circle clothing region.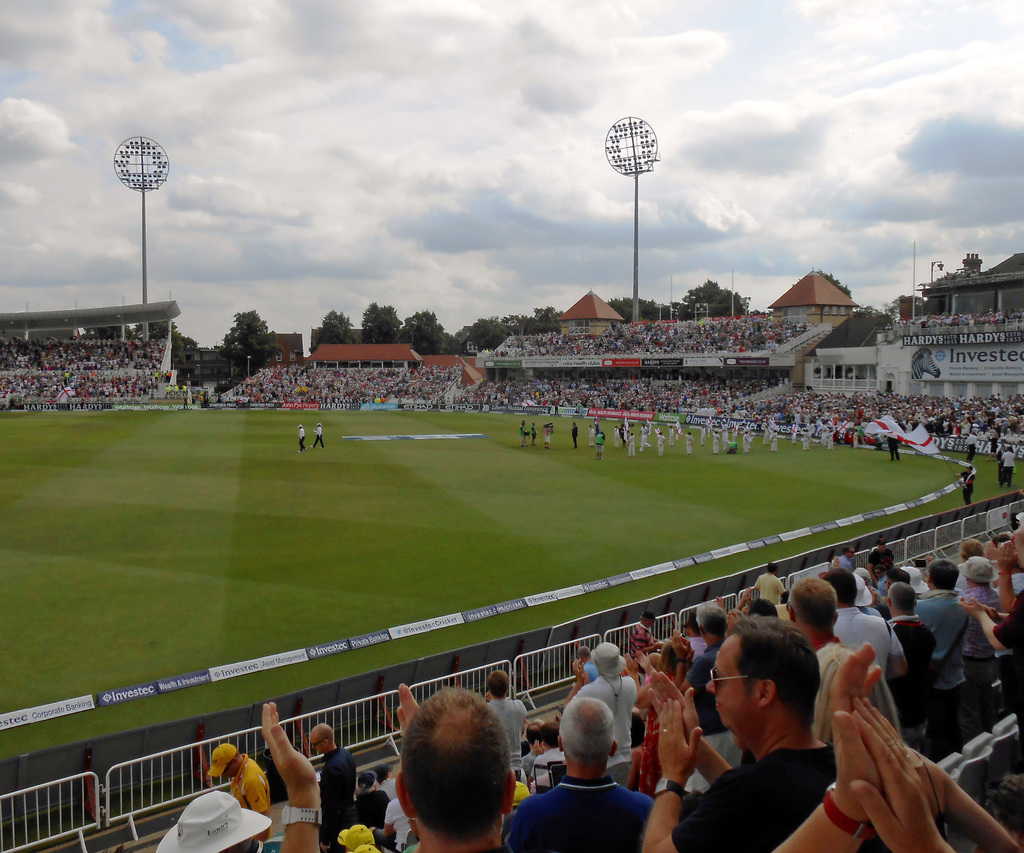
Region: [687, 639, 703, 659].
